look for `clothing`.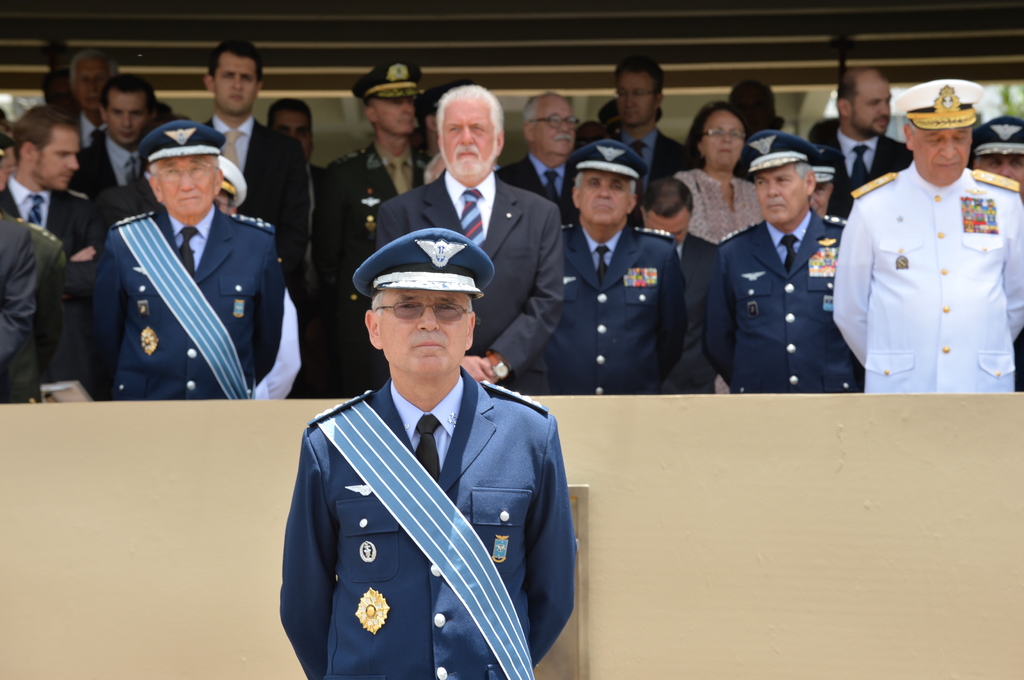
Found: x1=378 y1=170 x2=565 y2=394.
